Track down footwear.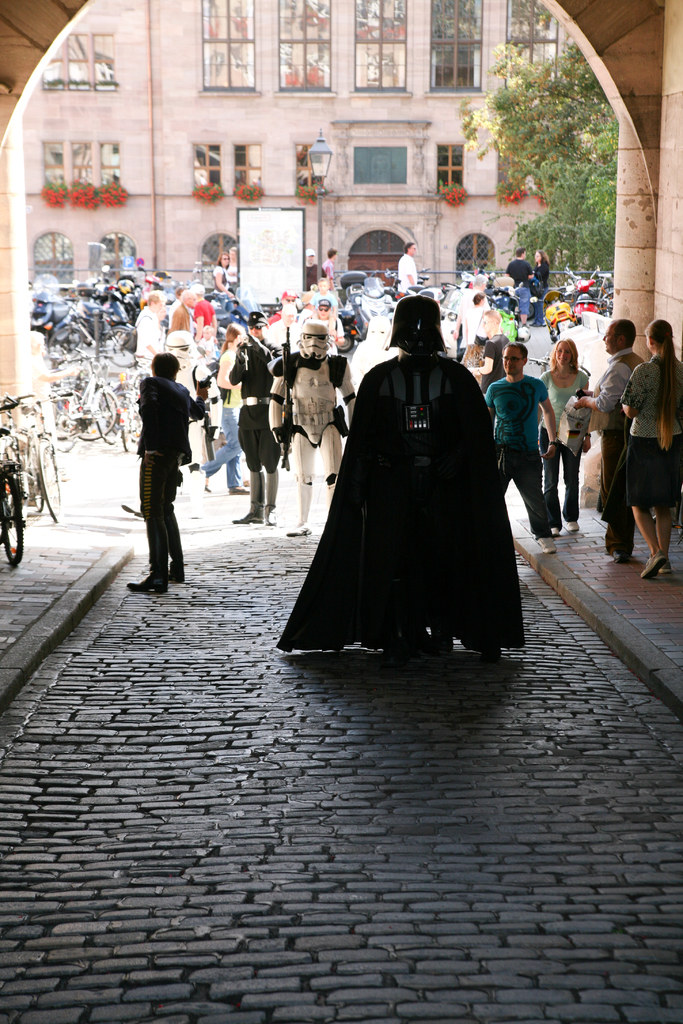
Tracked to Rect(529, 533, 561, 557).
